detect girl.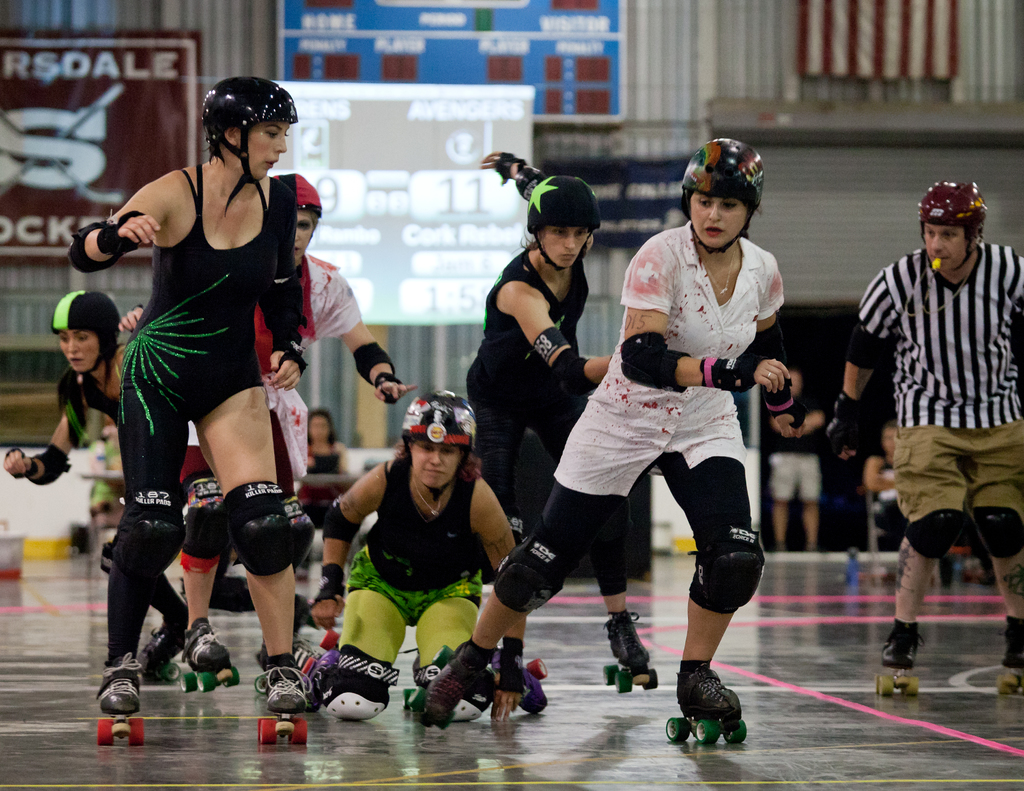
Detected at crop(6, 288, 147, 488).
